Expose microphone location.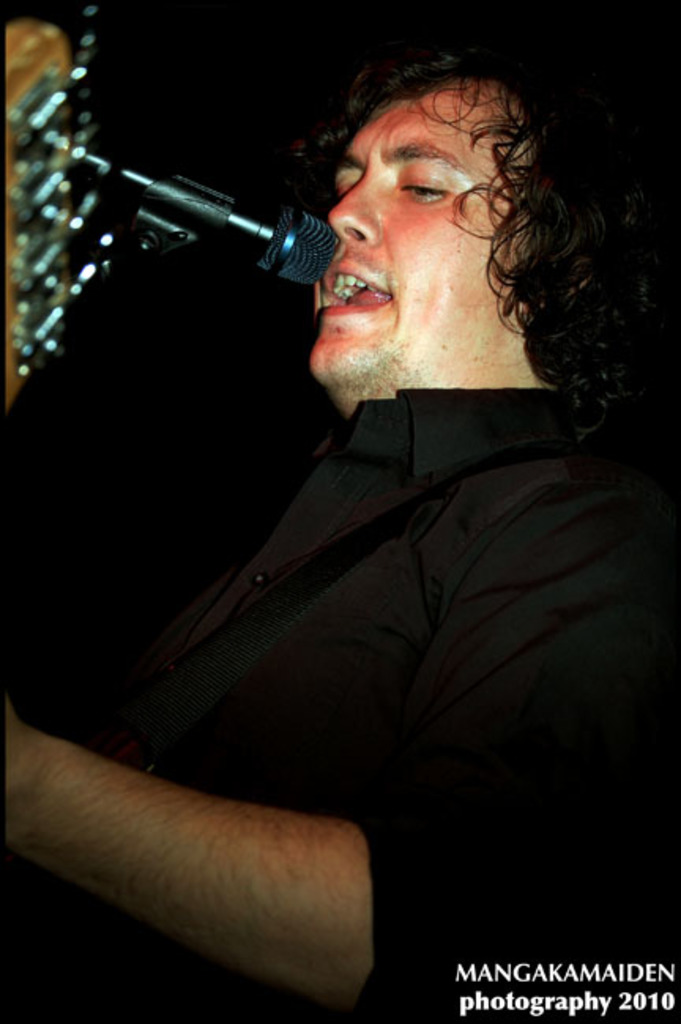
Exposed at region(65, 139, 356, 277).
